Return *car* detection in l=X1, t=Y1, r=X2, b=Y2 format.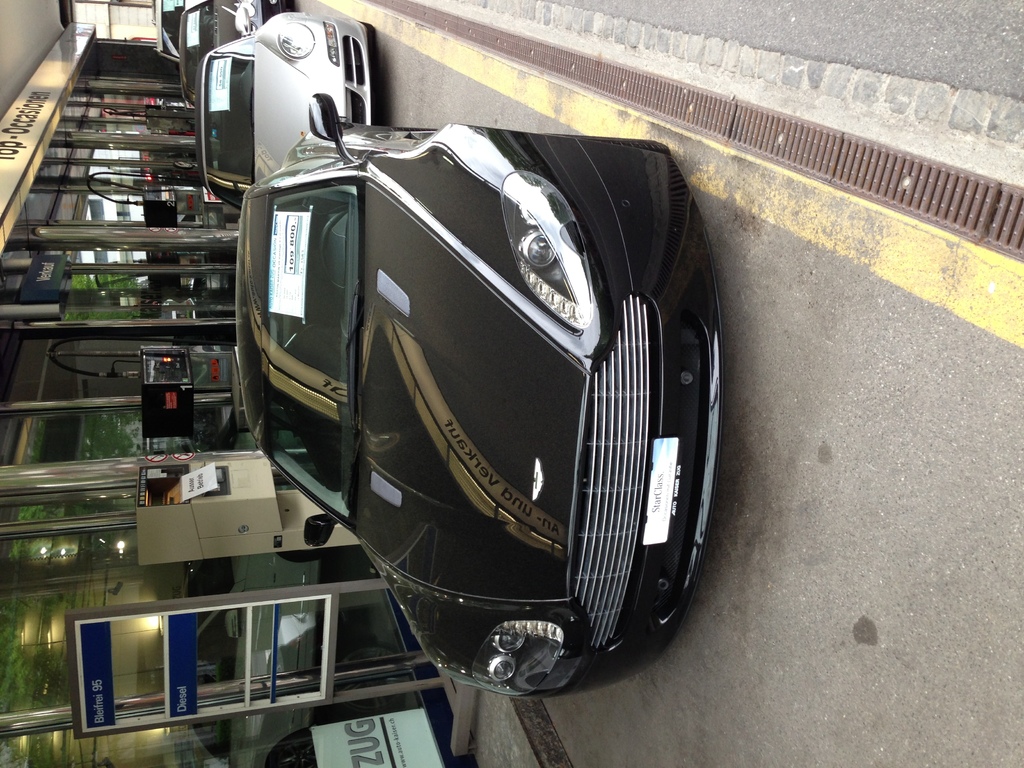
l=180, t=0, r=283, b=108.
